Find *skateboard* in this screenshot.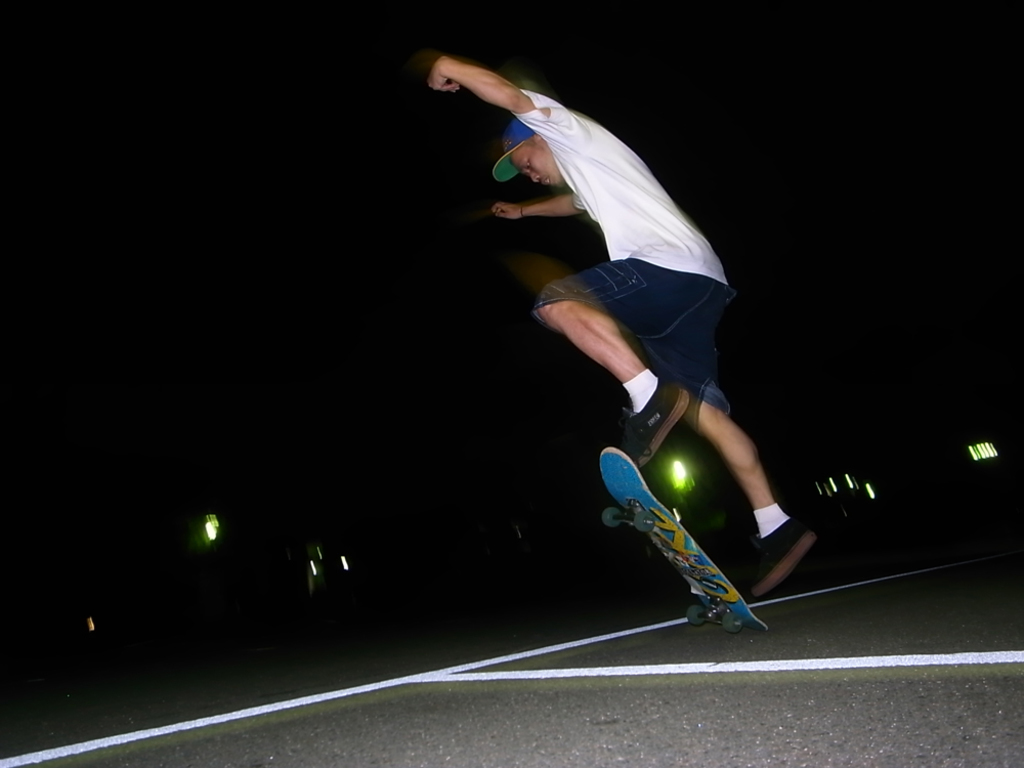
The bounding box for *skateboard* is <region>570, 427, 762, 621</region>.
